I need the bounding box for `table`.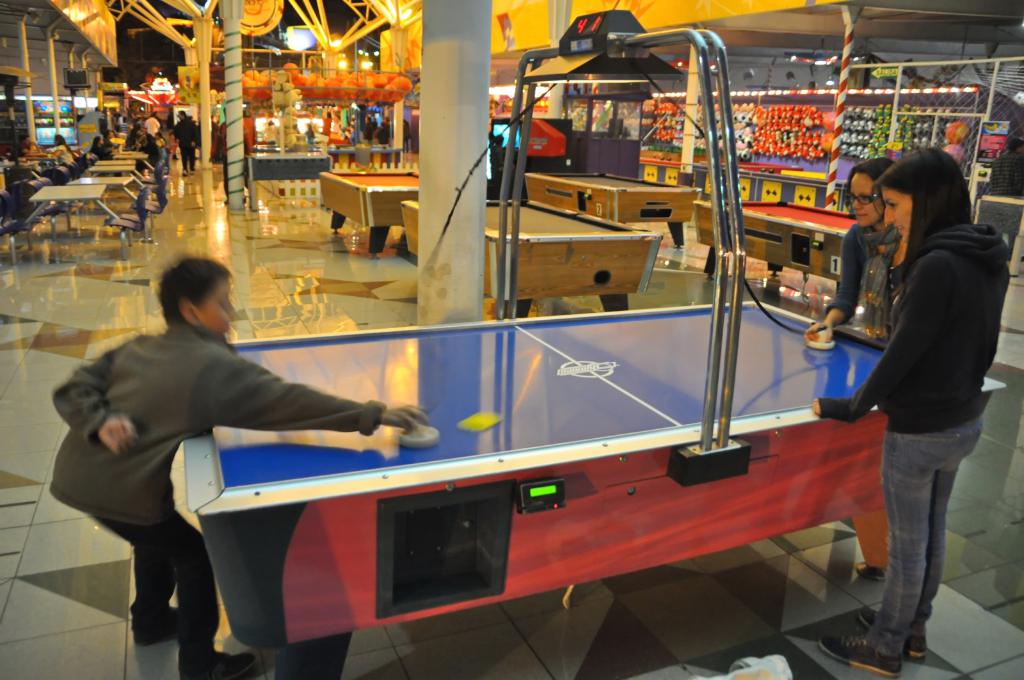
Here it is: Rect(178, 299, 1006, 679).
